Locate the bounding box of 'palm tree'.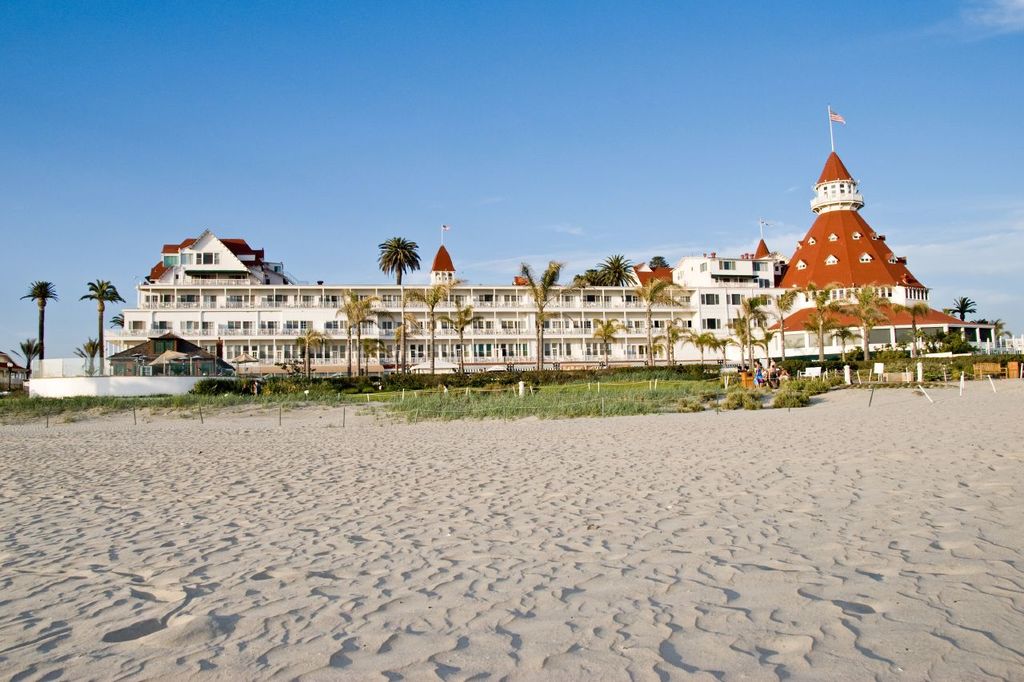
Bounding box: detection(838, 284, 890, 365).
